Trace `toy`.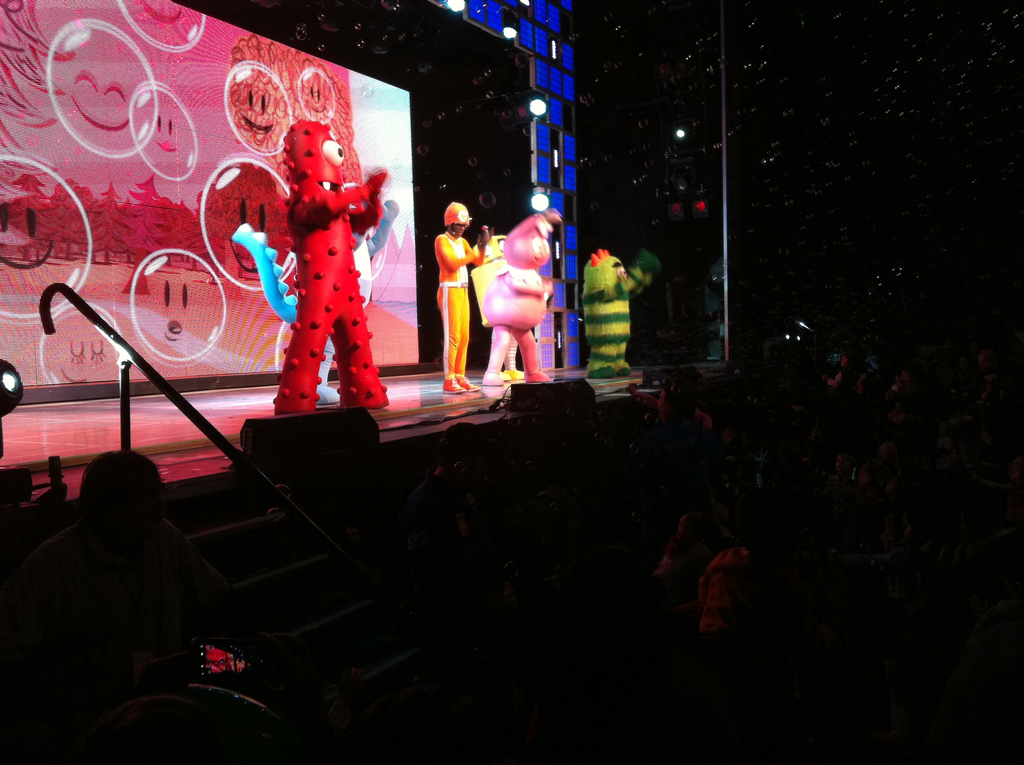
Traced to (x1=259, y1=118, x2=389, y2=423).
